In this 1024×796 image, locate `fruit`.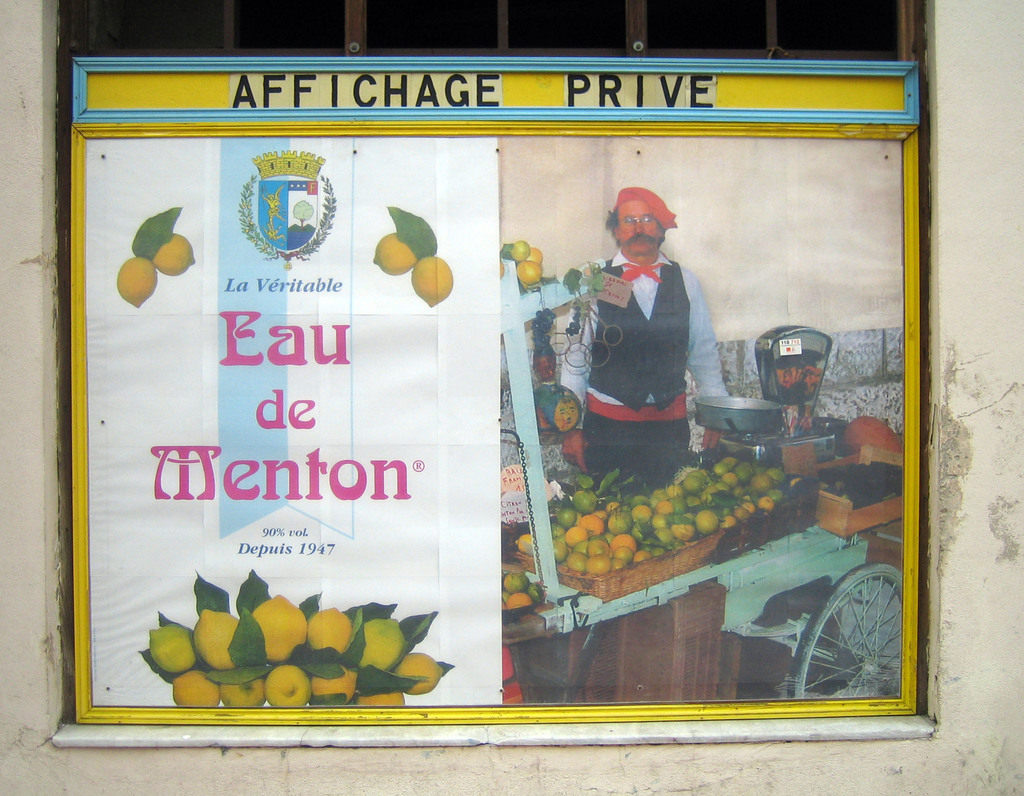
Bounding box: bbox(216, 665, 262, 710).
